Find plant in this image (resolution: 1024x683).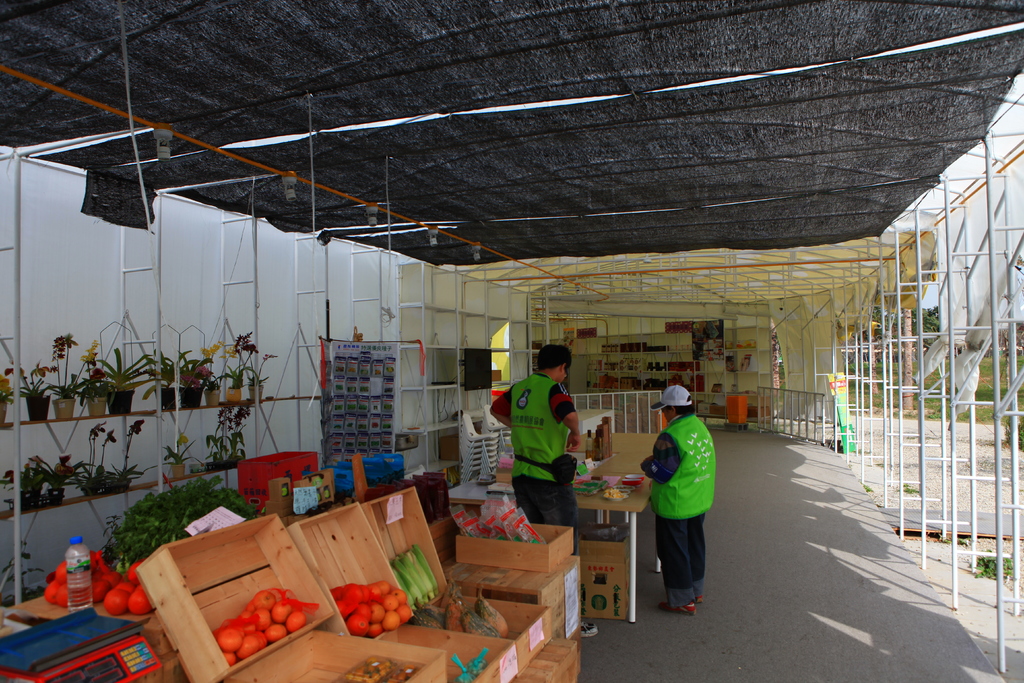
[220, 358, 250, 386].
